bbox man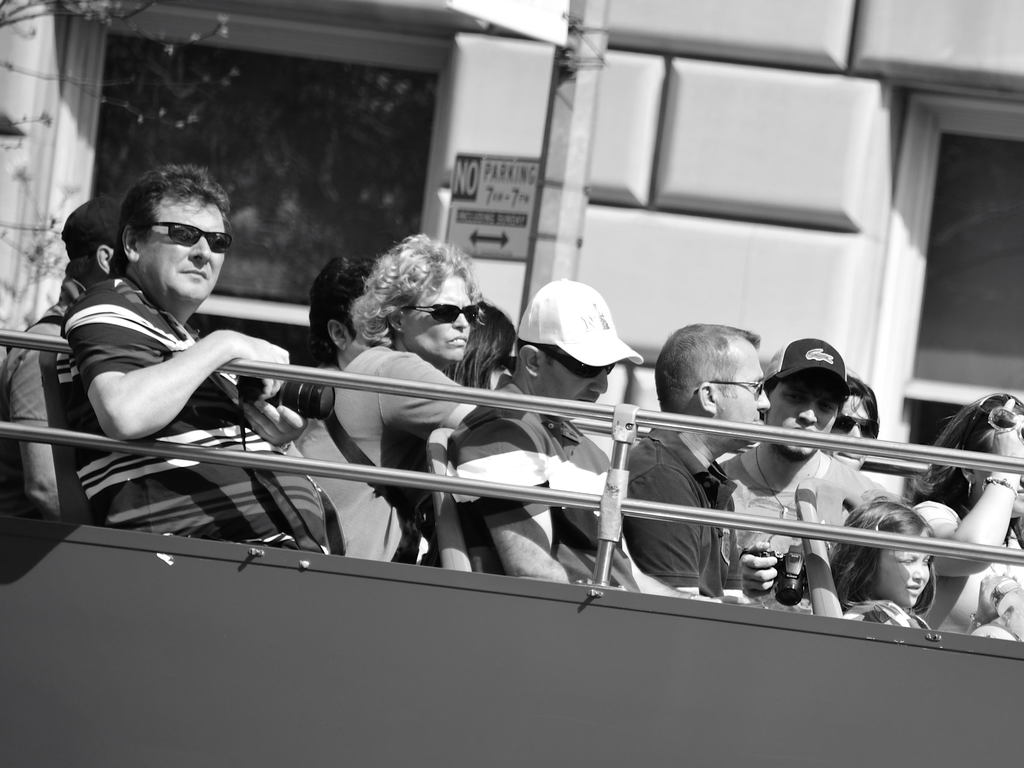
(626, 318, 773, 606)
